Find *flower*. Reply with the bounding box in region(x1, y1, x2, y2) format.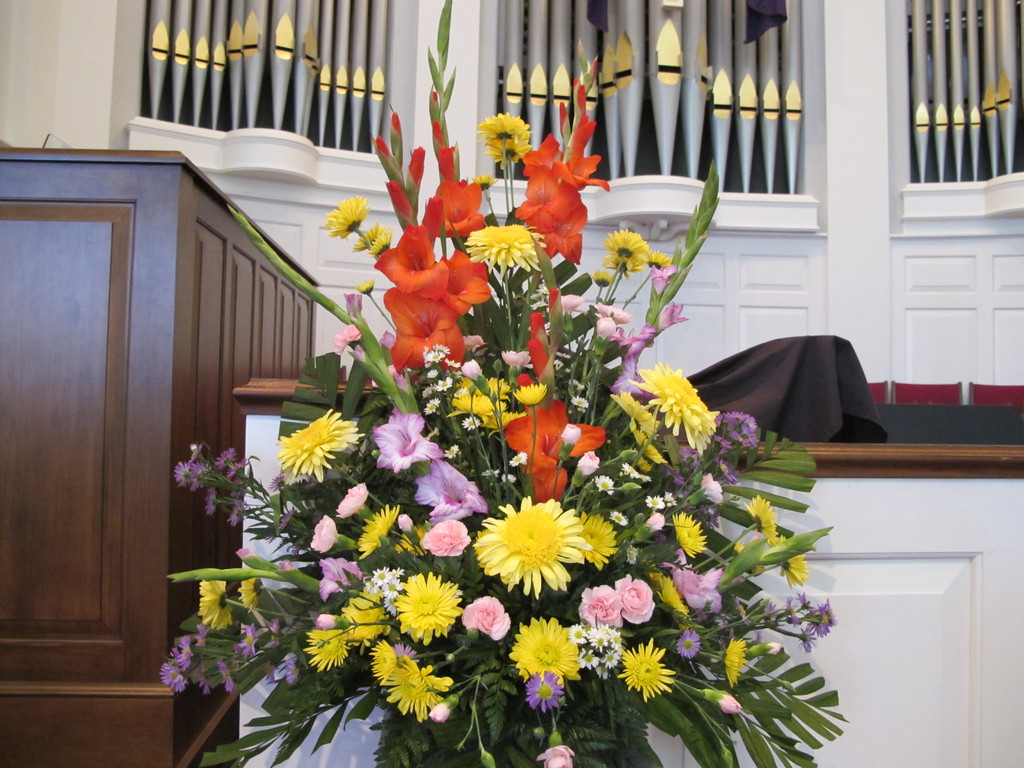
region(473, 112, 529, 138).
